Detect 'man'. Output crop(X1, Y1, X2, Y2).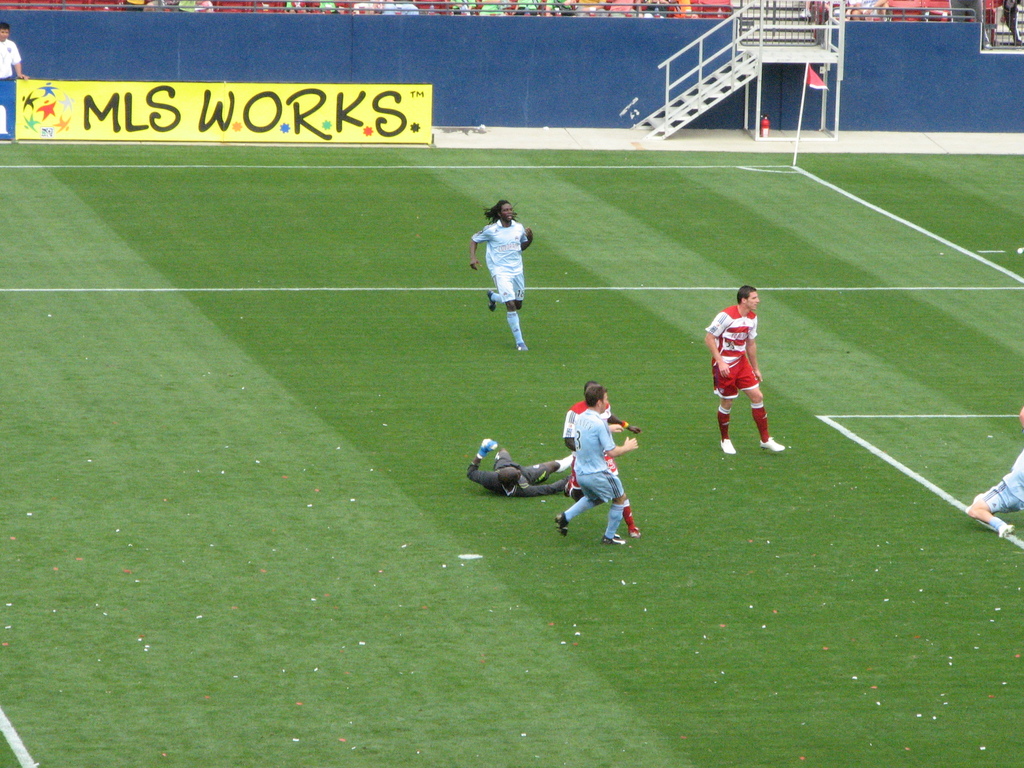
crop(964, 406, 1023, 538).
